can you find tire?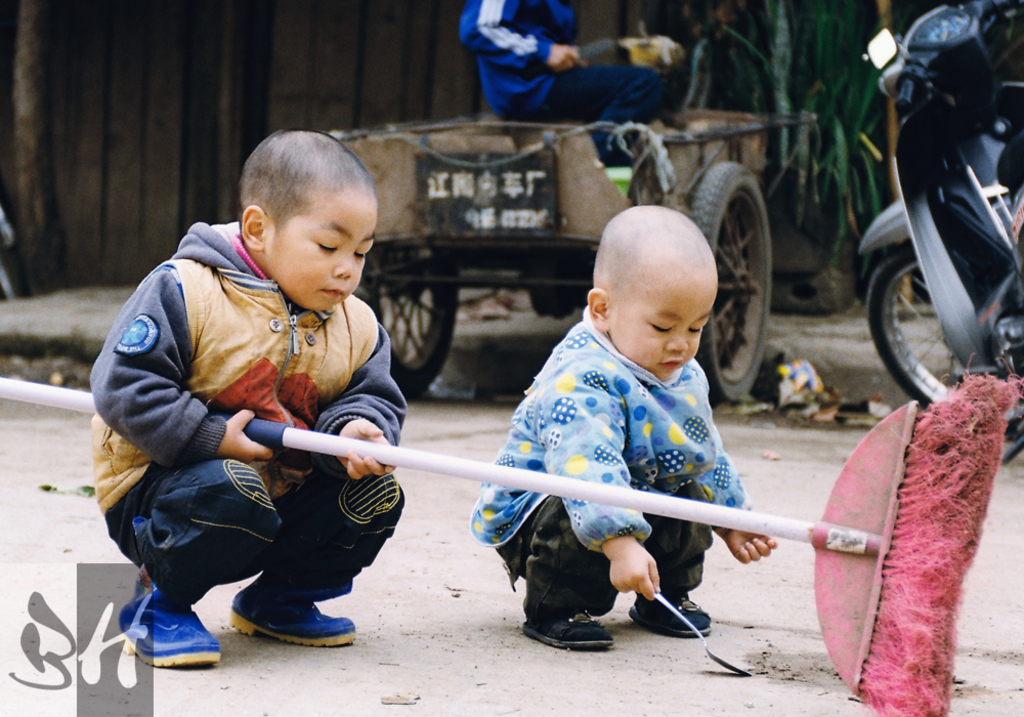
Yes, bounding box: 692, 160, 773, 398.
